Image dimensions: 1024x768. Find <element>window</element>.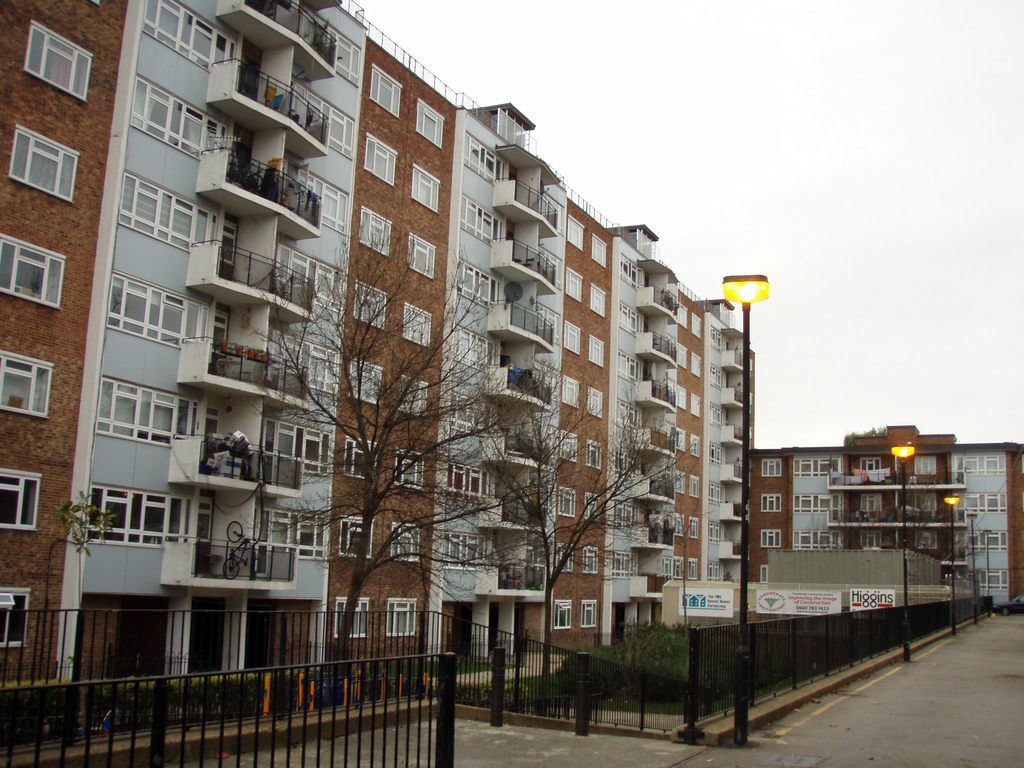
[622, 252, 643, 289].
